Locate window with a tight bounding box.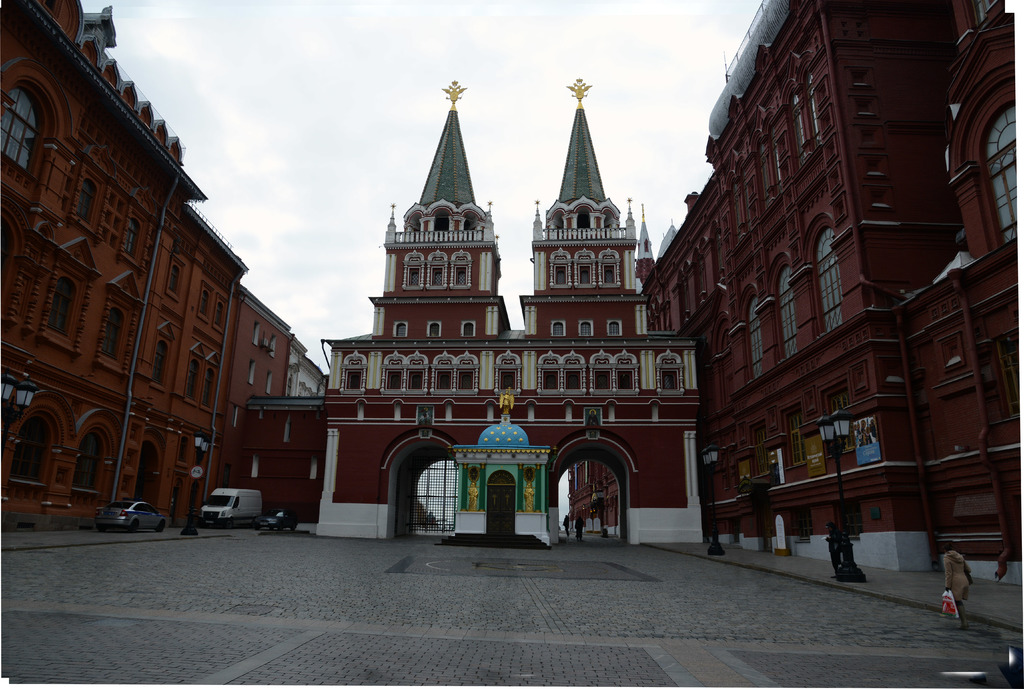
[left=95, top=305, right=115, bottom=364].
